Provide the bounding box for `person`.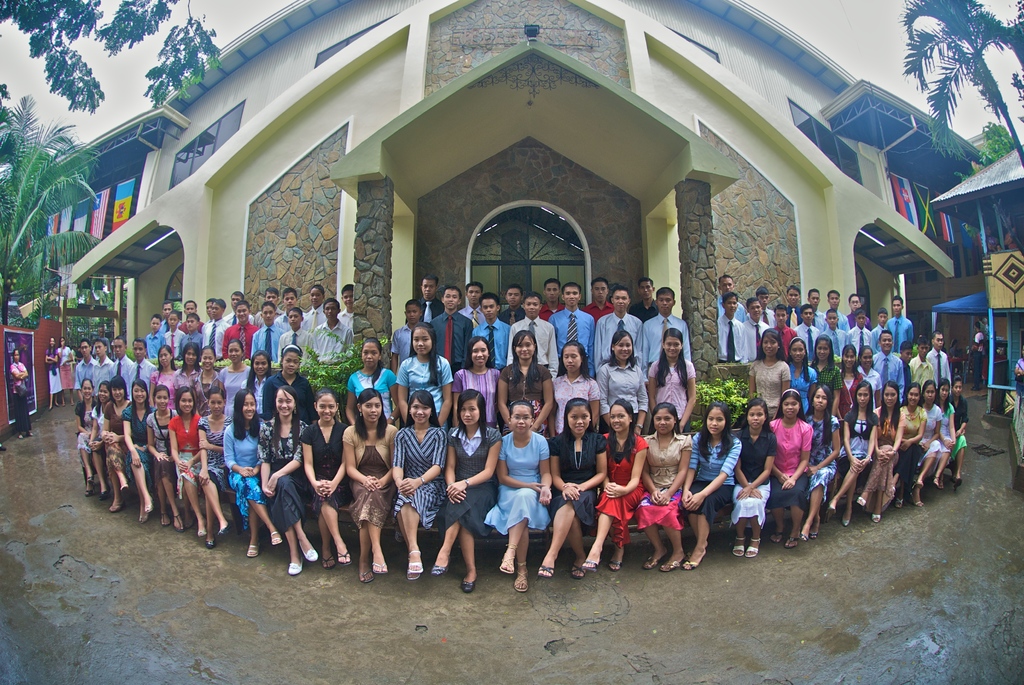
region(195, 385, 232, 546).
